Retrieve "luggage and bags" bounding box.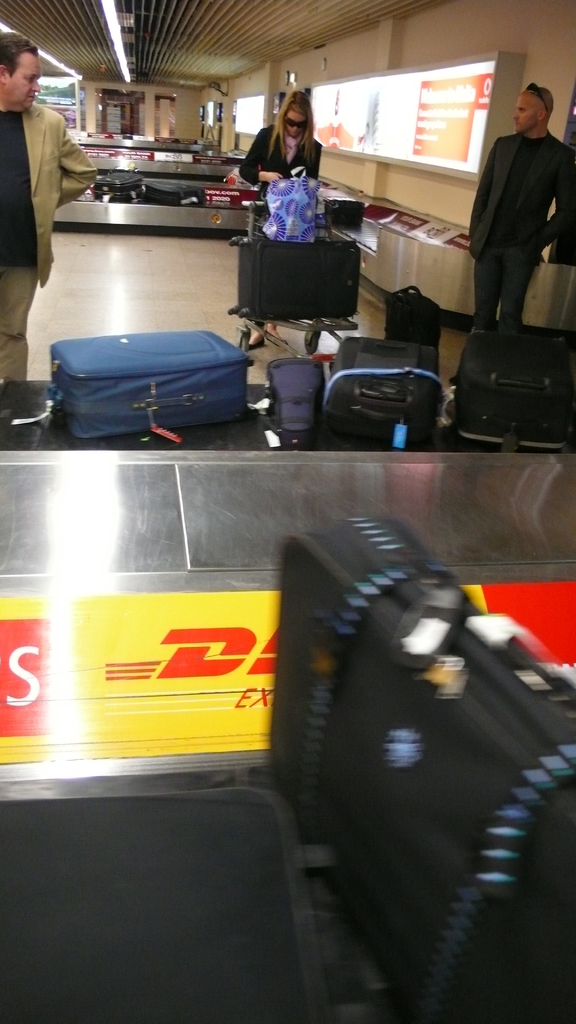
Bounding box: <bbox>266, 355, 327, 433</bbox>.
